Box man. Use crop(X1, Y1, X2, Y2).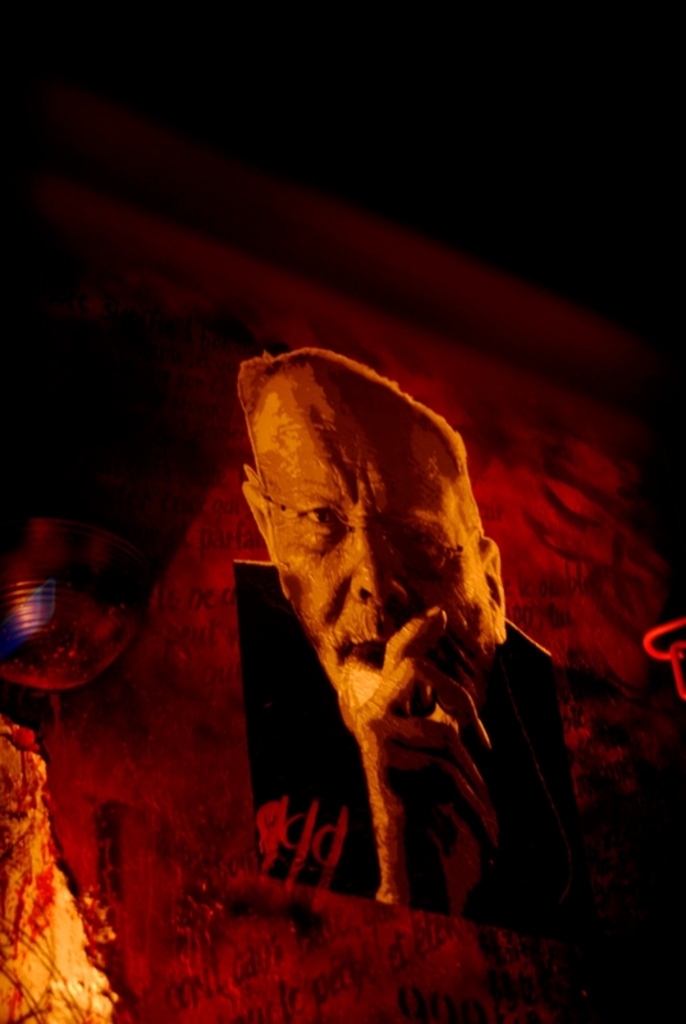
crop(233, 340, 681, 1012).
